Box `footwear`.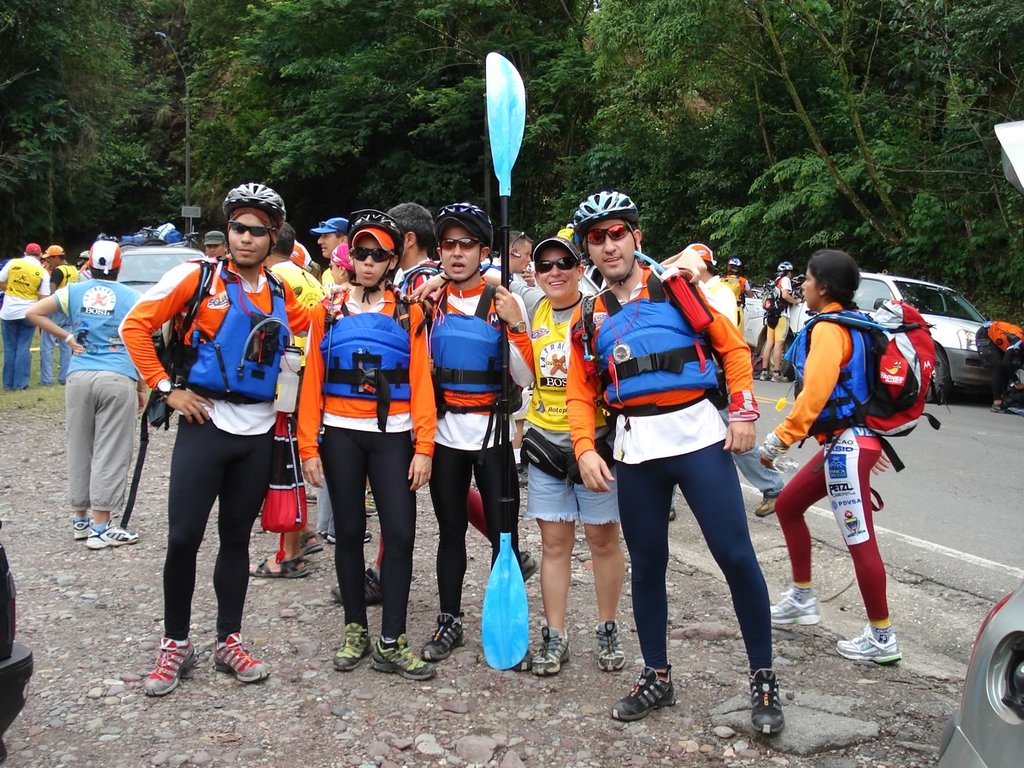
crop(767, 591, 818, 625).
